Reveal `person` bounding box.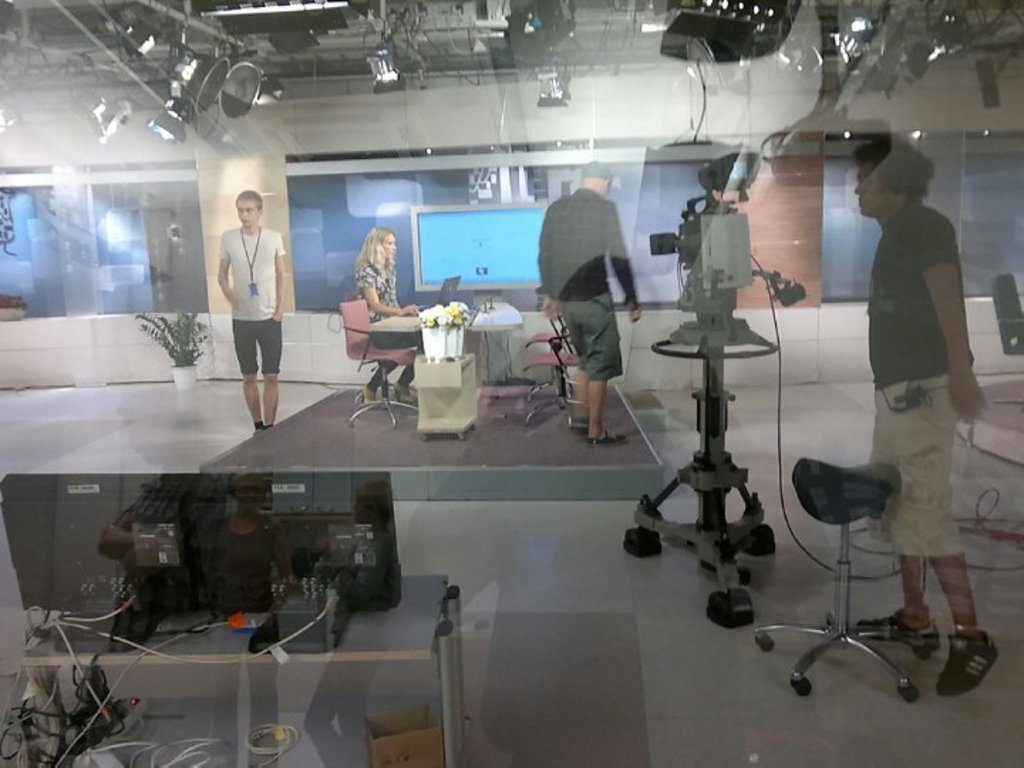
Revealed: bbox=[347, 225, 427, 402].
